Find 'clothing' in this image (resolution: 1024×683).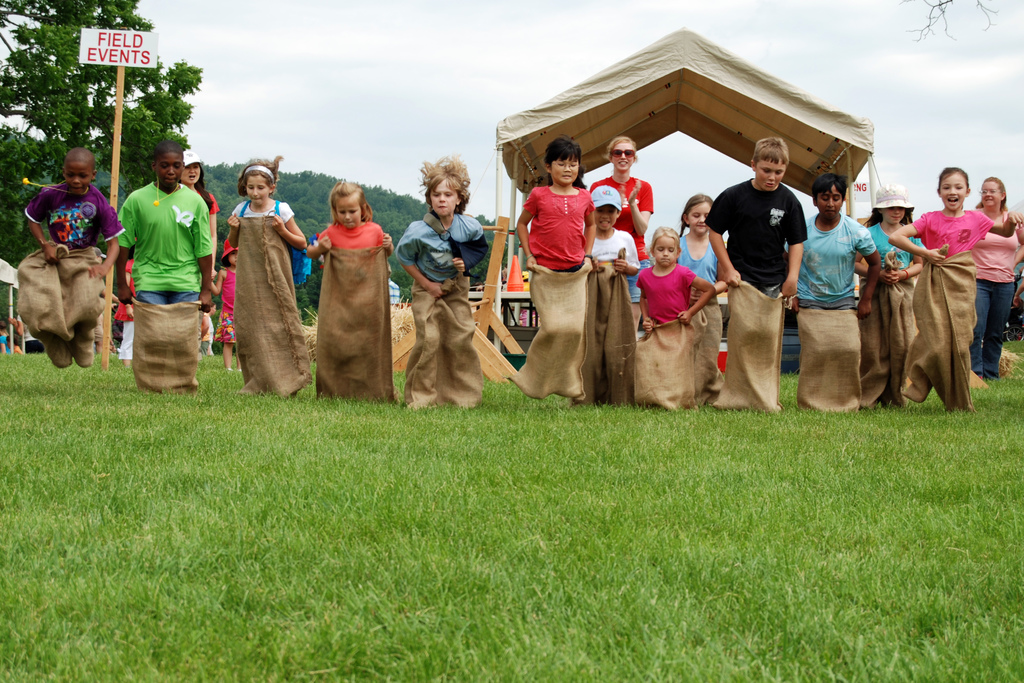
(906, 213, 991, 256).
